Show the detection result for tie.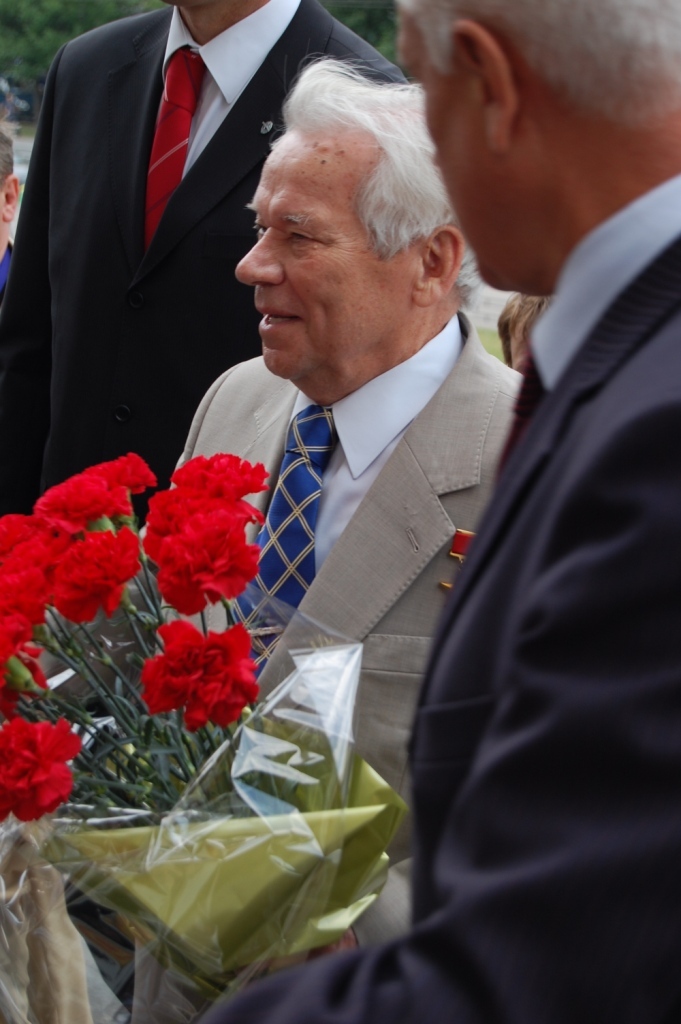
x1=222 y1=407 x2=339 y2=675.
